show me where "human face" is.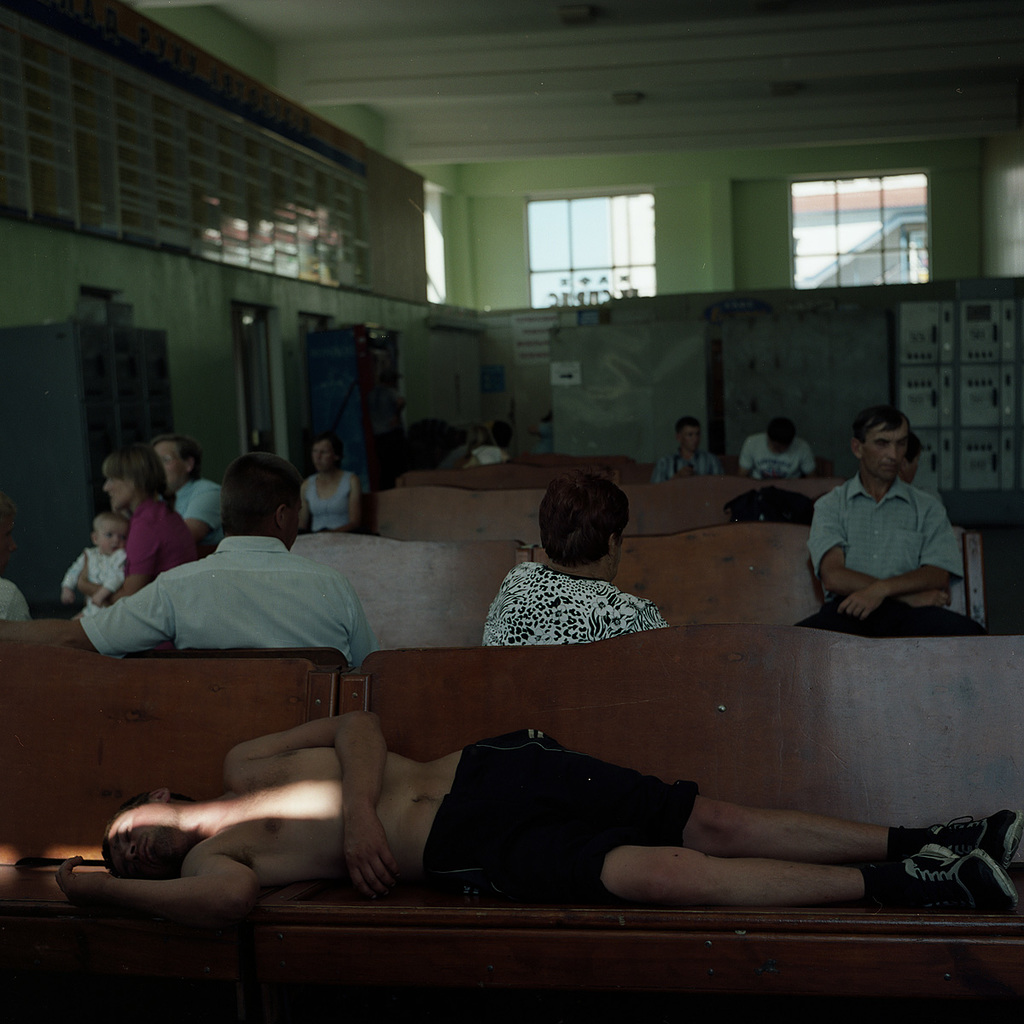
"human face" is at locate(284, 498, 302, 553).
